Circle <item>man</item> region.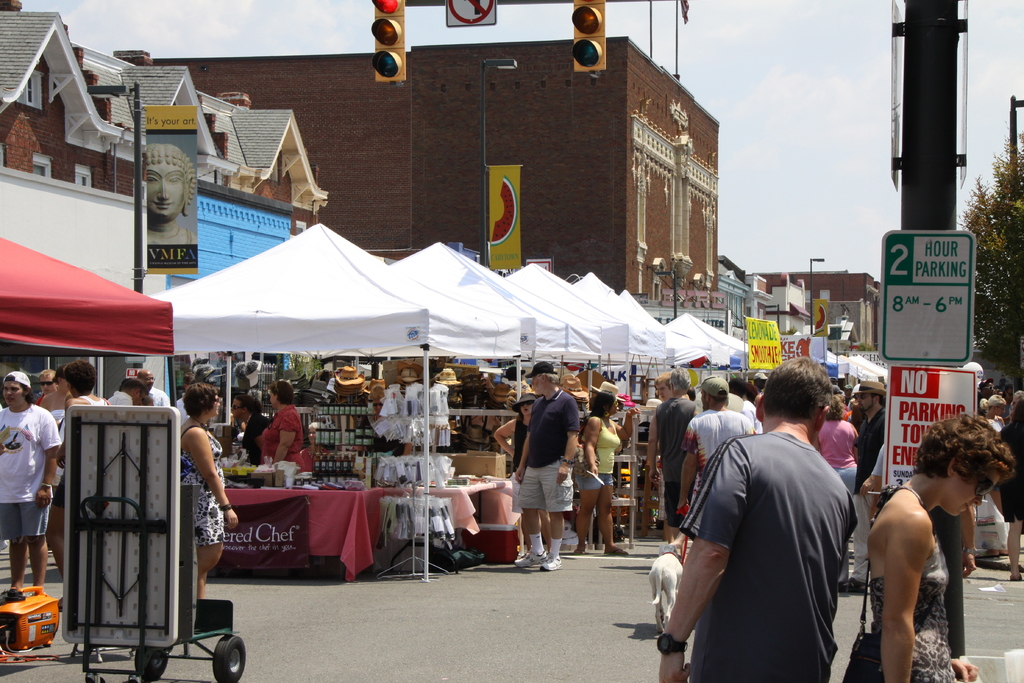
Region: box(682, 376, 756, 507).
